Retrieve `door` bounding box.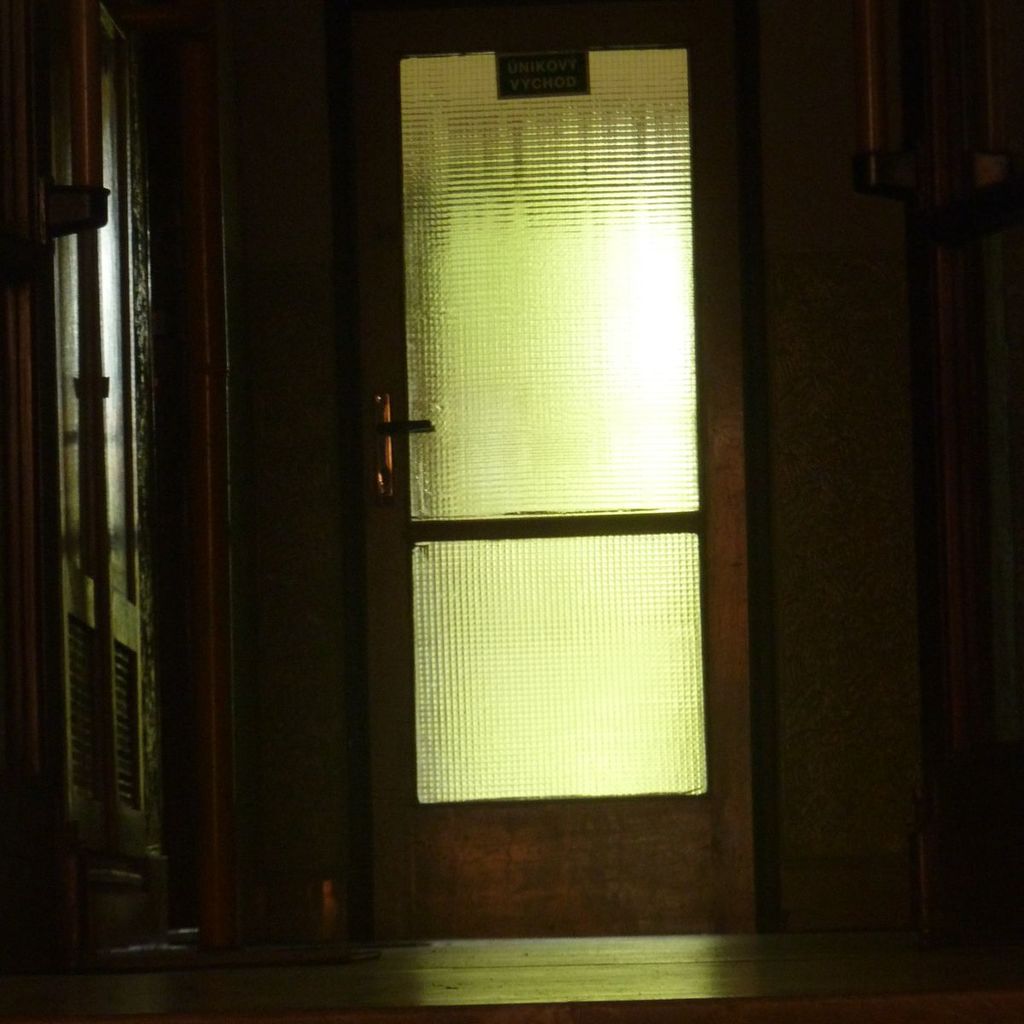
Bounding box: 293/0/767/941.
